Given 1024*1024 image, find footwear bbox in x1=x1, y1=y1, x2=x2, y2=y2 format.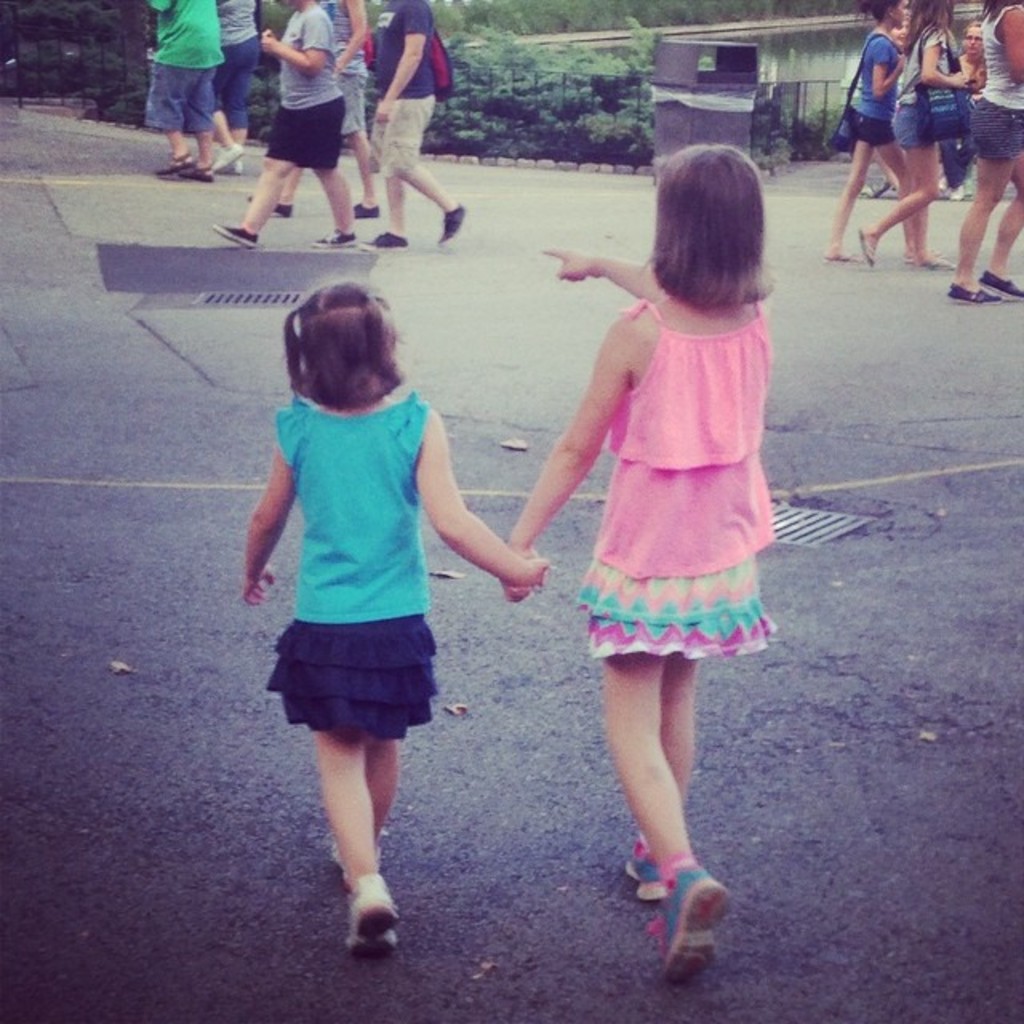
x1=627, y1=864, x2=733, y2=986.
